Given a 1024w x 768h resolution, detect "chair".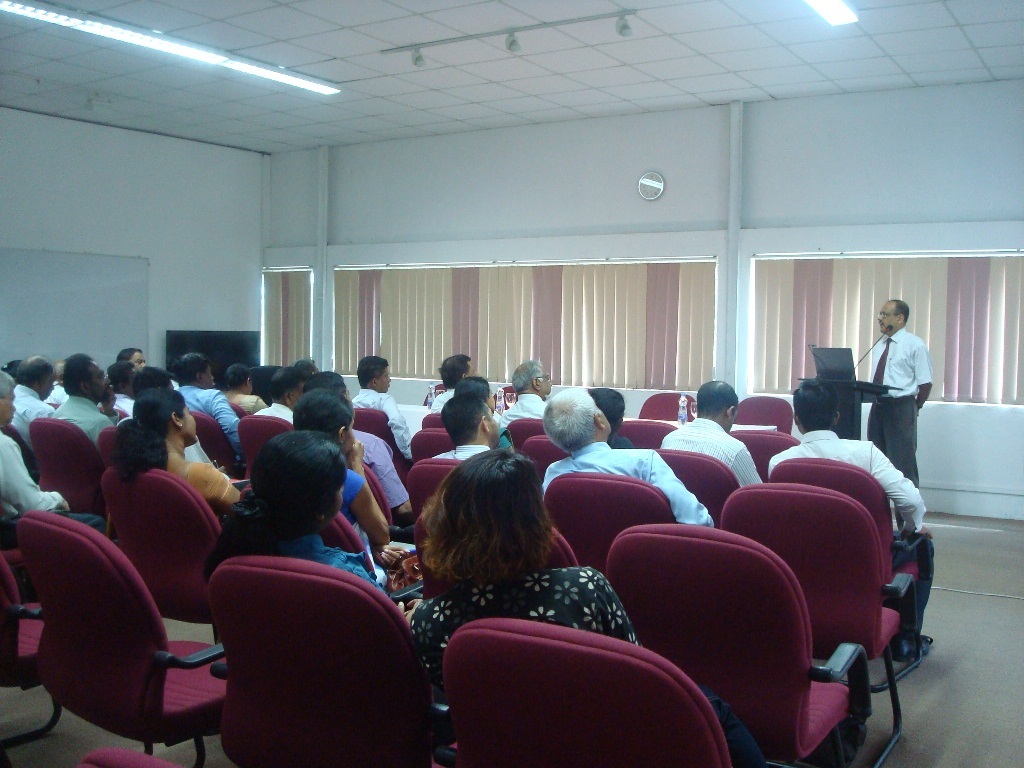
bbox(0, 542, 66, 748).
